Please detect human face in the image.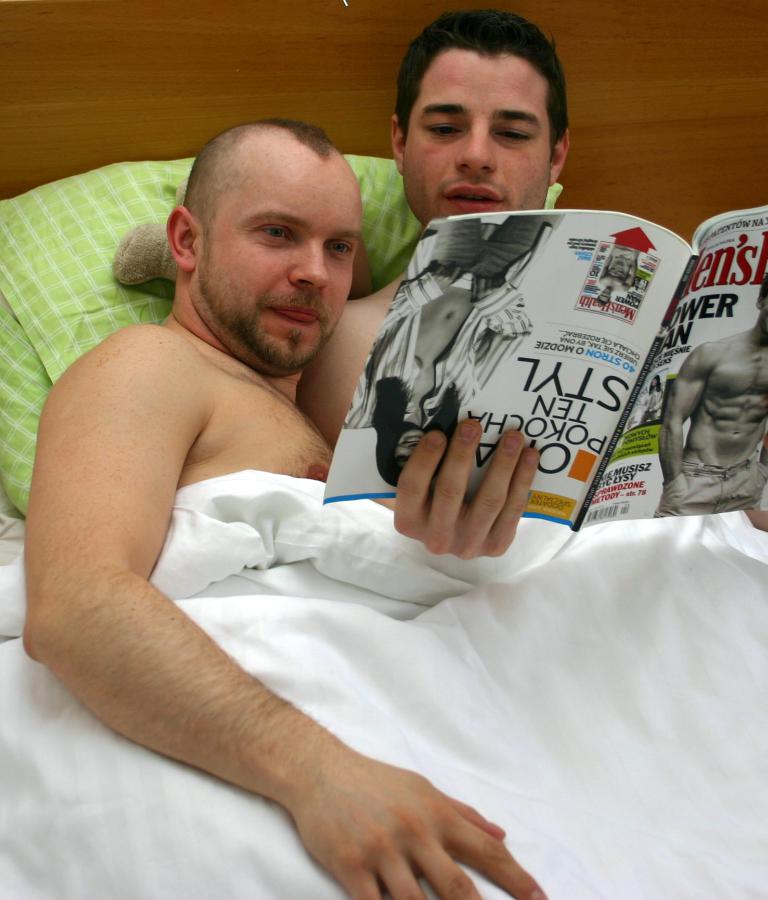
left=200, top=148, right=370, bottom=363.
